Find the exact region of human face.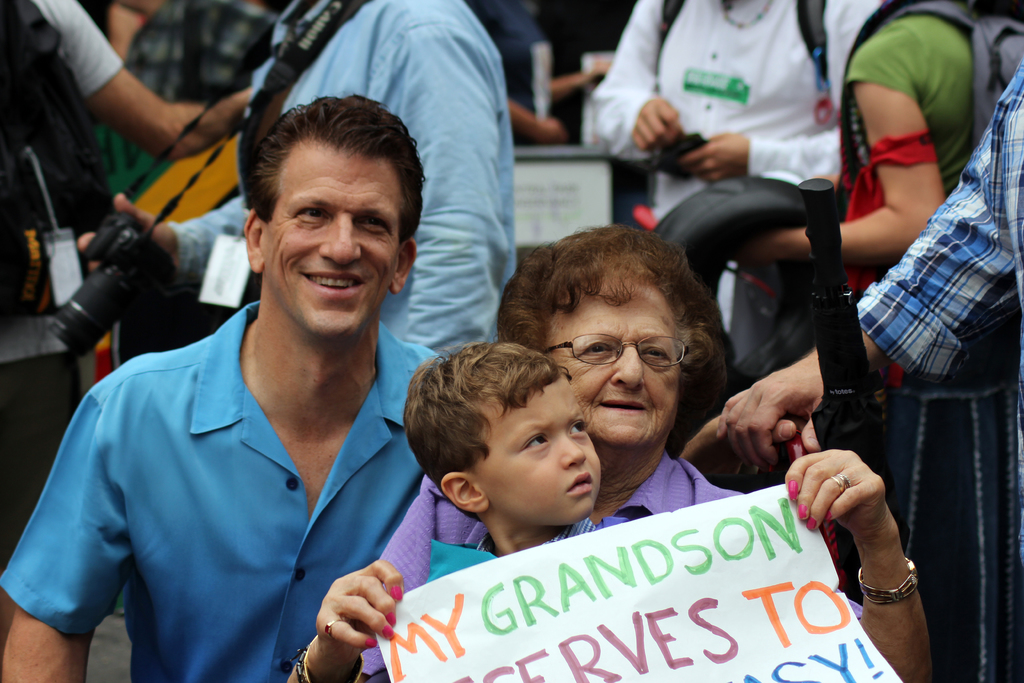
Exact region: [470, 370, 605, 527].
